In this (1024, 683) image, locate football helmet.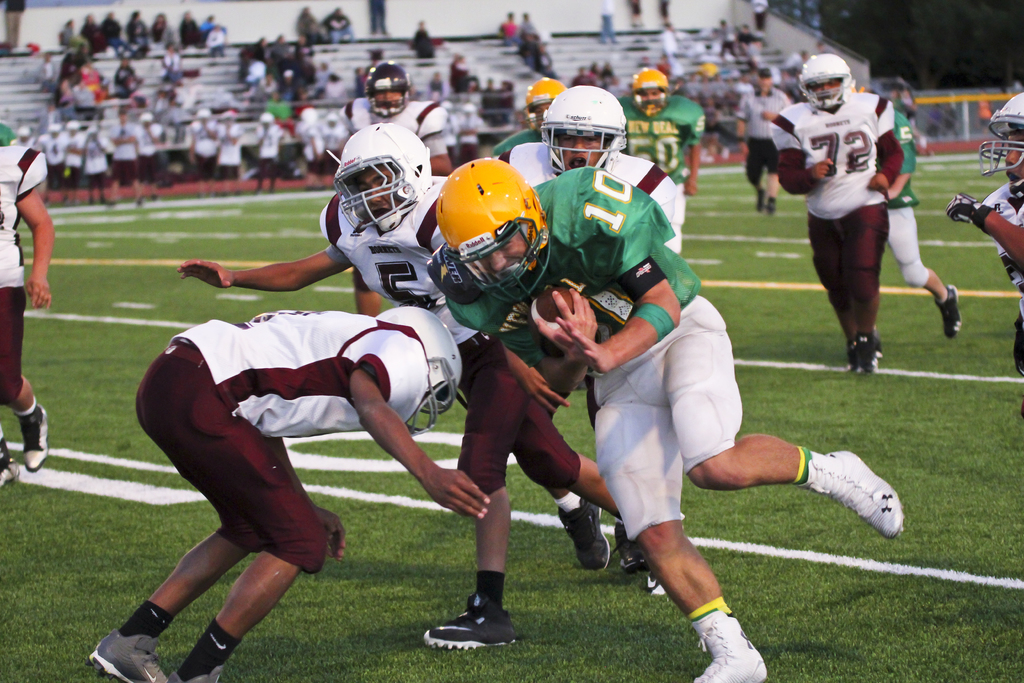
Bounding box: [333, 120, 436, 235].
